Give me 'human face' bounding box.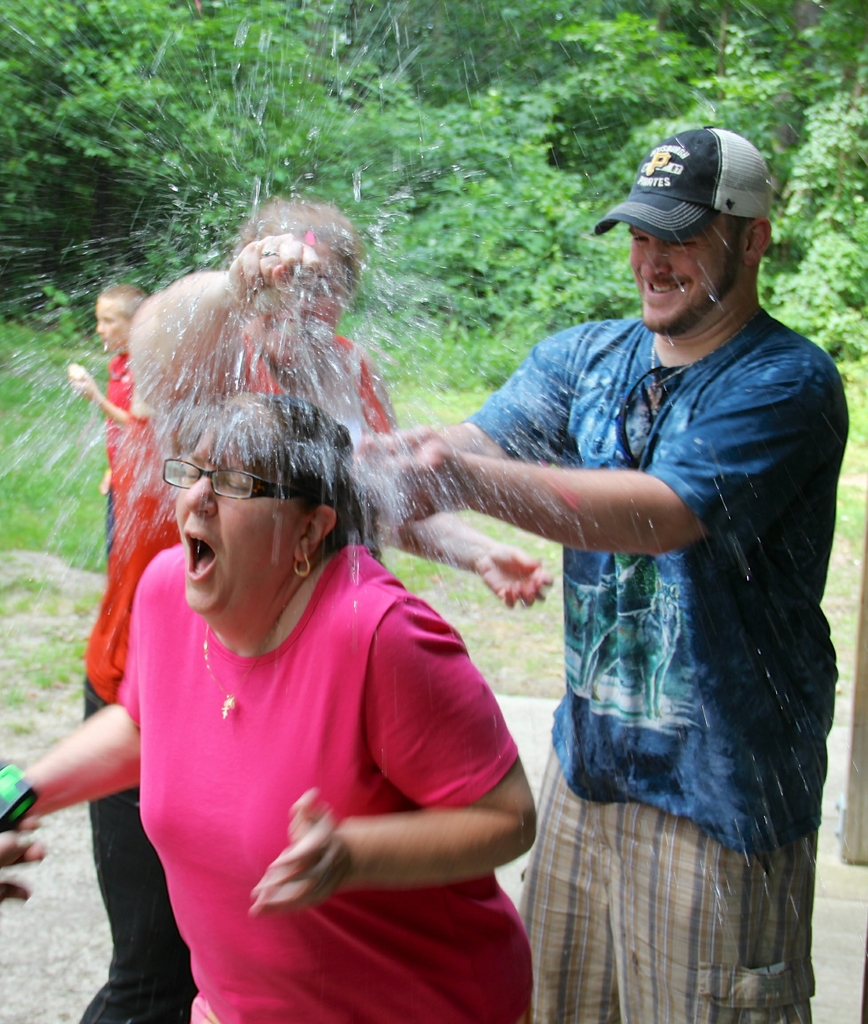
select_region(299, 244, 350, 330).
